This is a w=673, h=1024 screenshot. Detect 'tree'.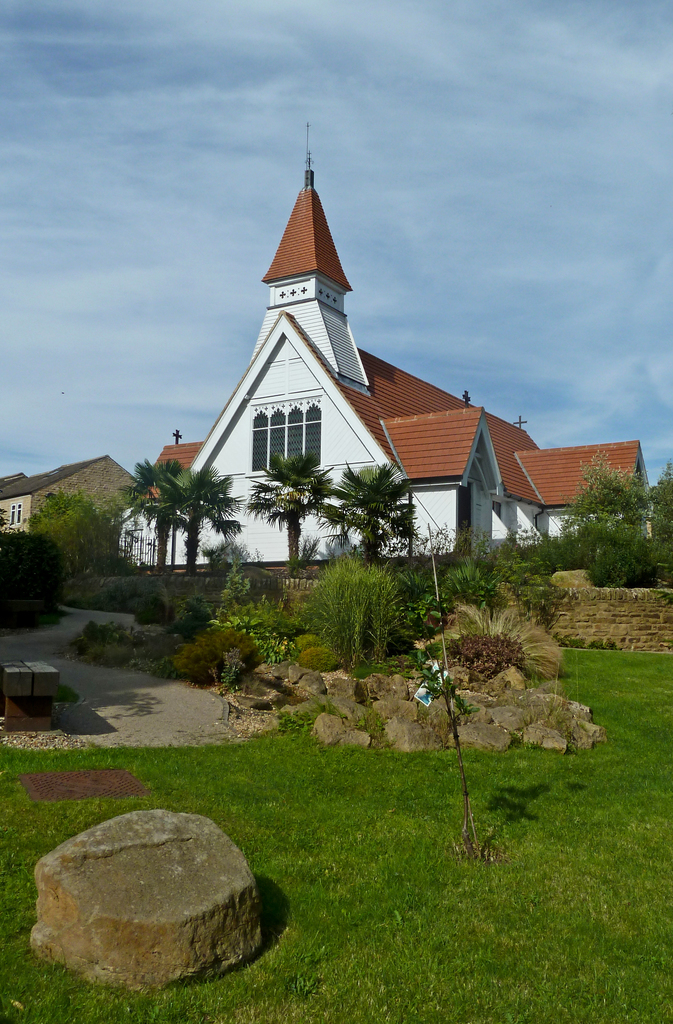
[151, 461, 242, 573].
